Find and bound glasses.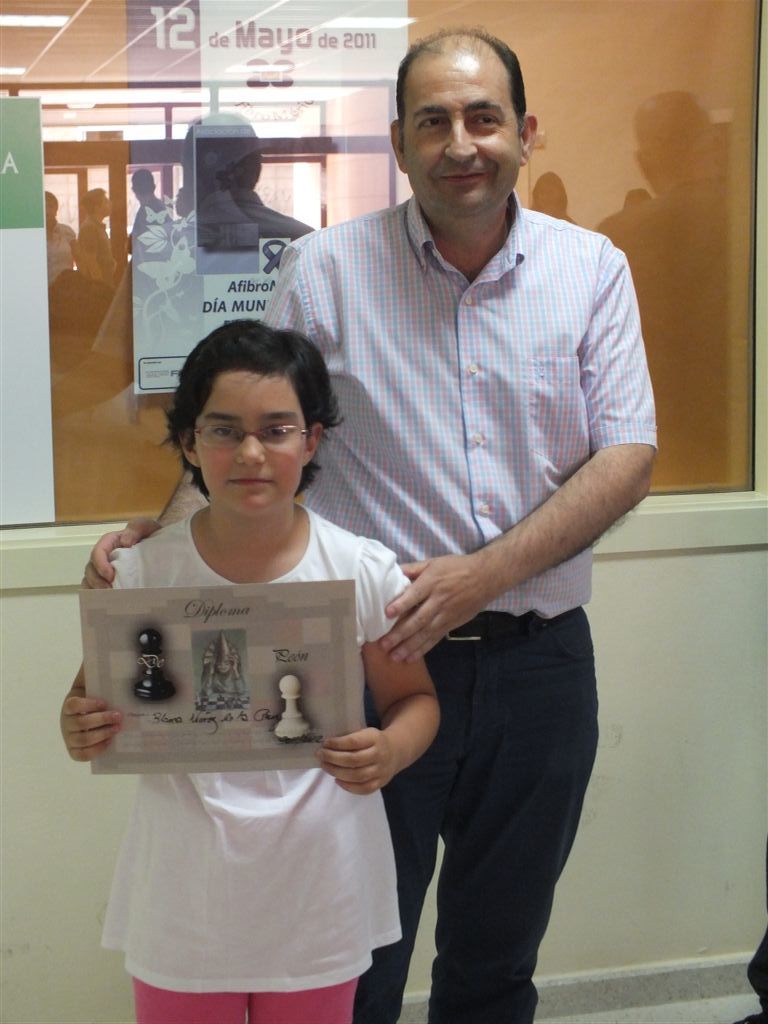
Bound: left=179, top=405, right=313, bottom=469.
